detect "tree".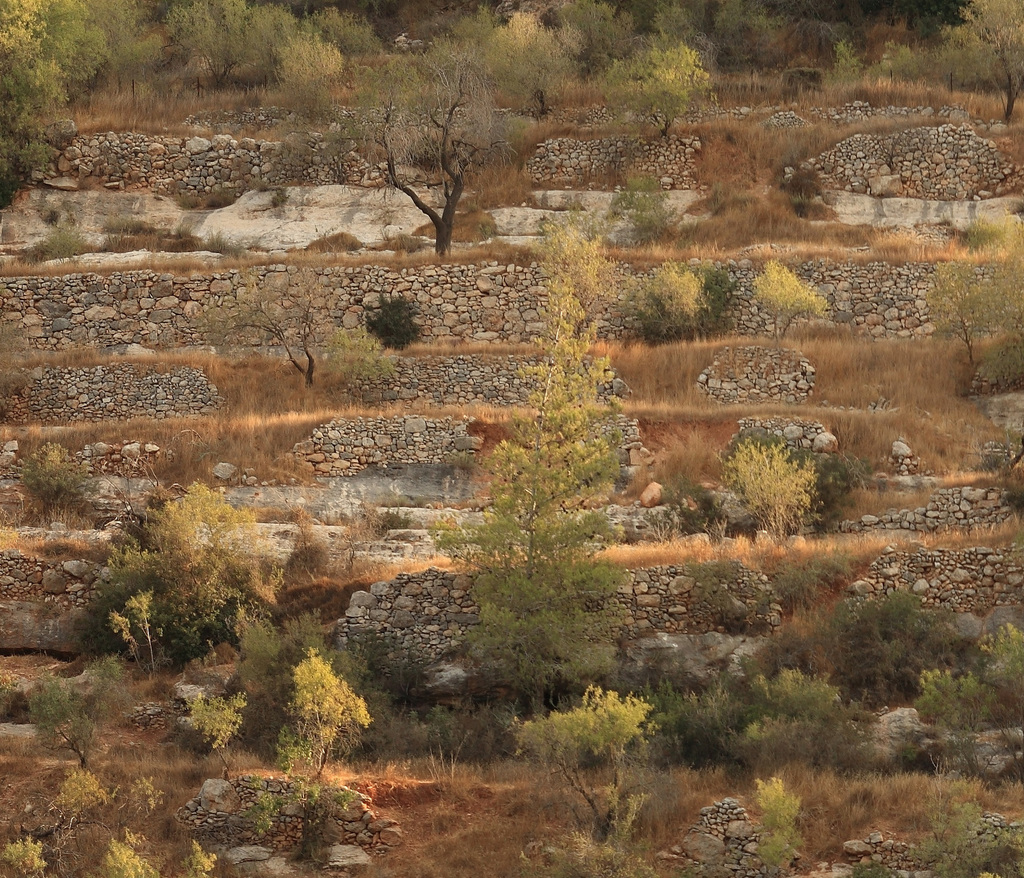
Detected at [left=76, top=470, right=319, bottom=665].
